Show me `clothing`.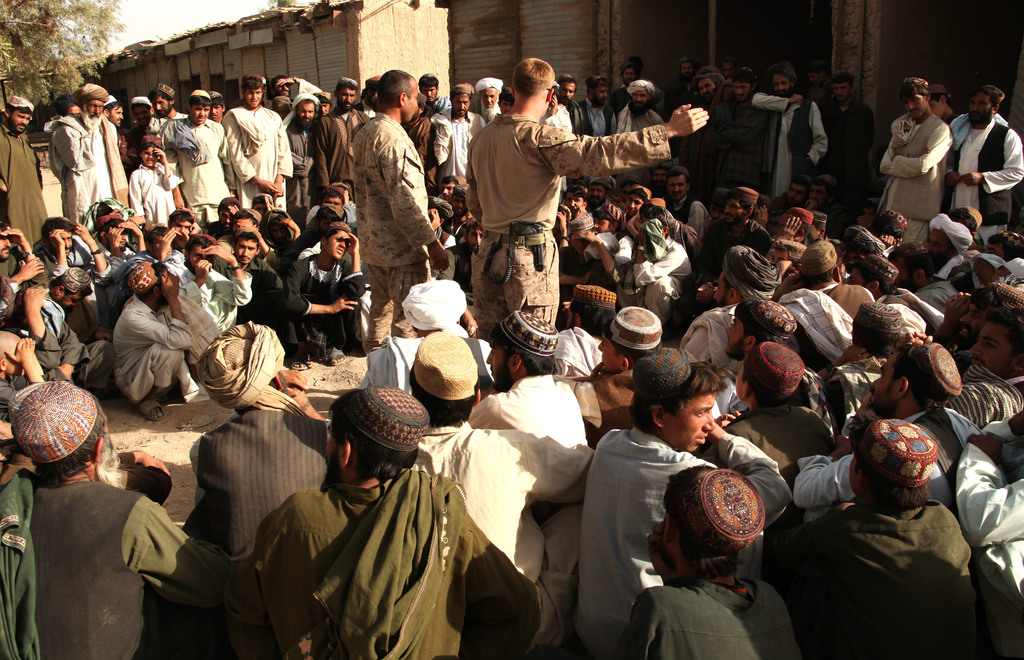
`clothing` is here: region(705, 101, 778, 198).
